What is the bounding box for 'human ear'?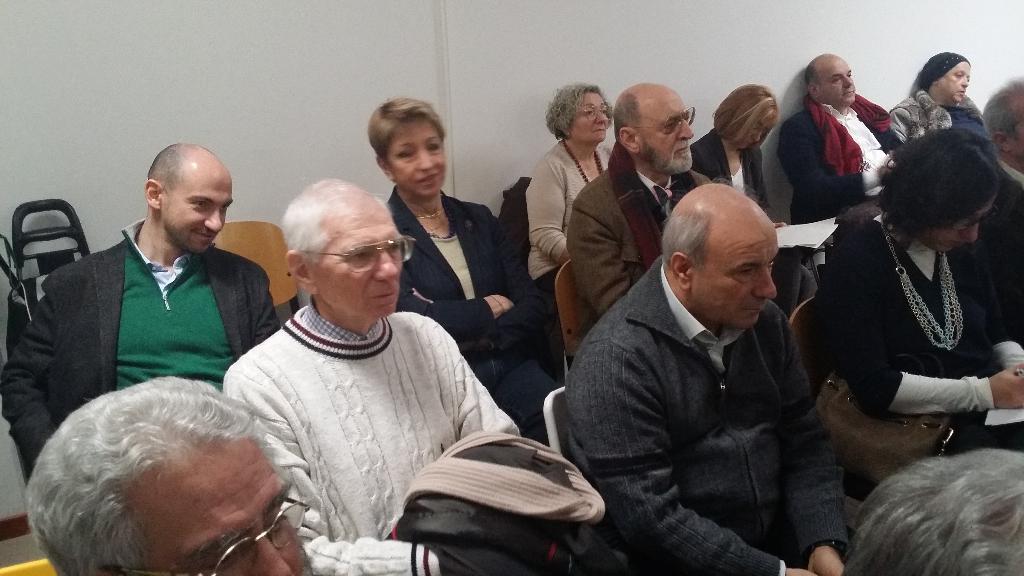
673, 250, 692, 289.
